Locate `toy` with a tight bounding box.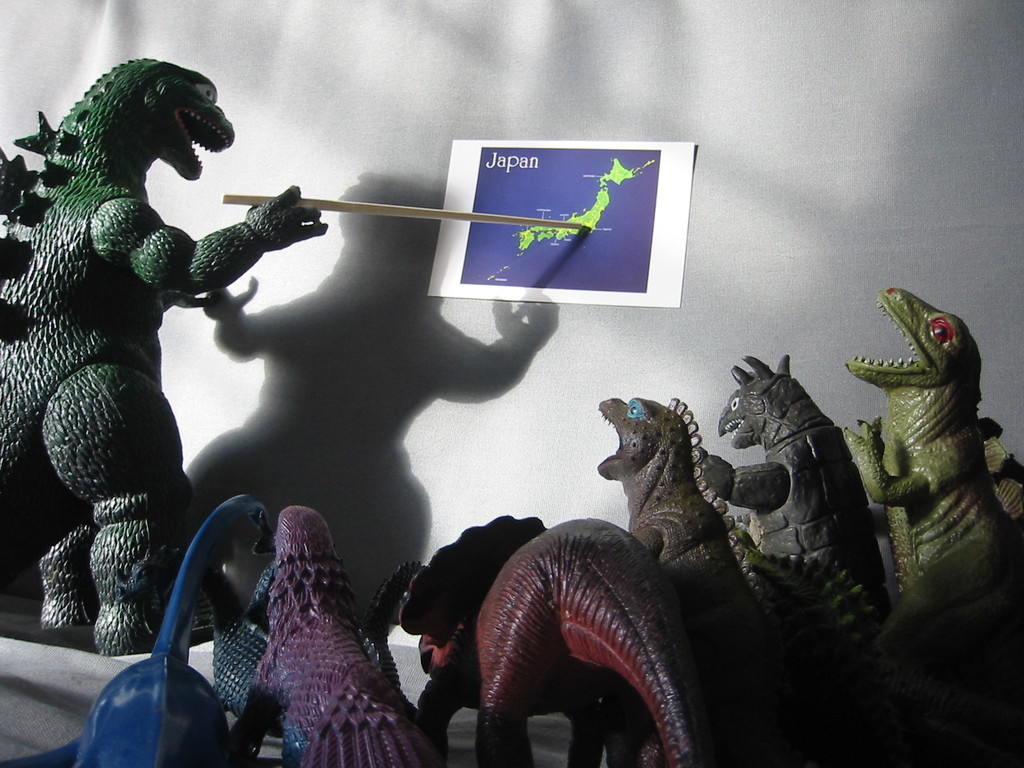
0, 51, 583, 658.
